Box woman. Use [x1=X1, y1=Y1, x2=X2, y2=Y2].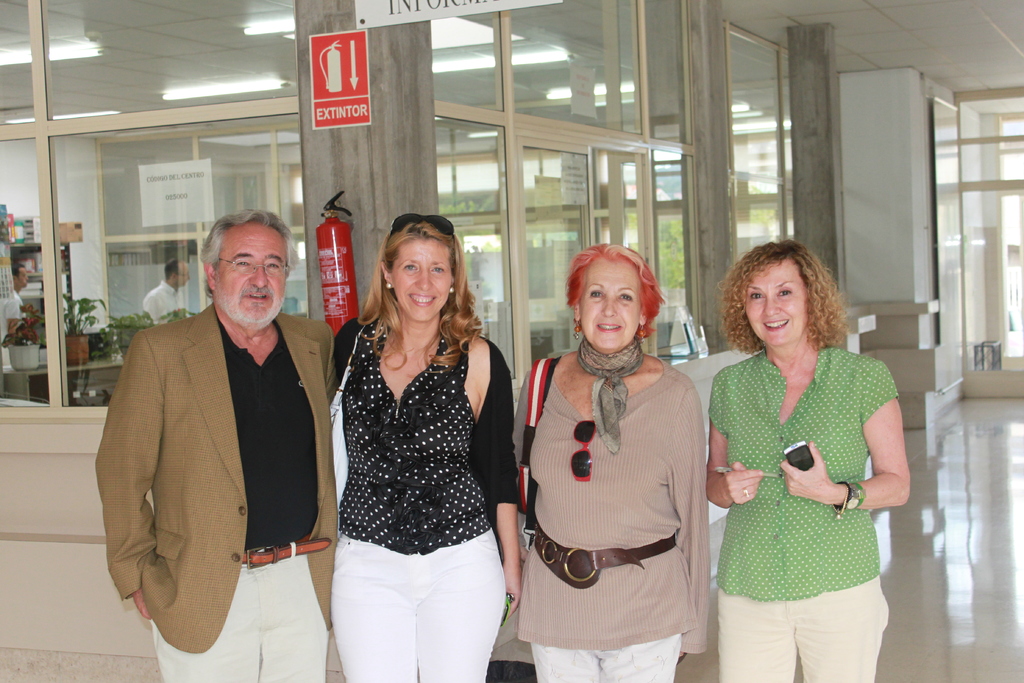
[x1=706, y1=240, x2=909, y2=682].
